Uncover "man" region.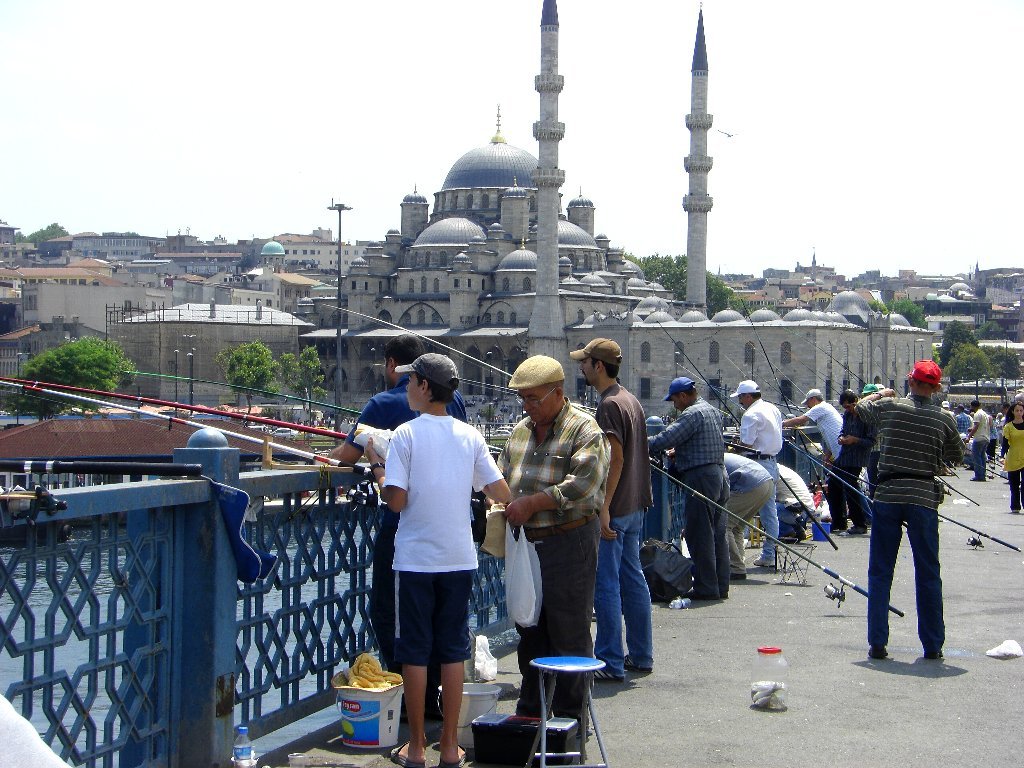
Uncovered: (719, 376, 798, 570).
